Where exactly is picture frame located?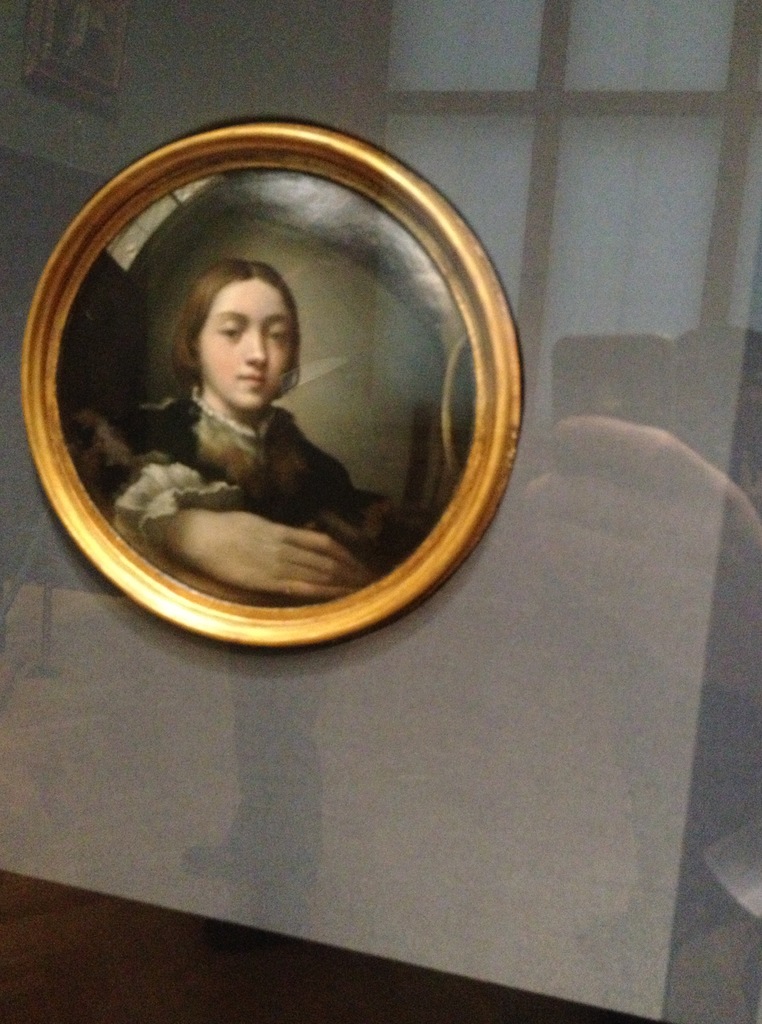
Its bounding box is <region>21, 122, 518, 655</region>.
